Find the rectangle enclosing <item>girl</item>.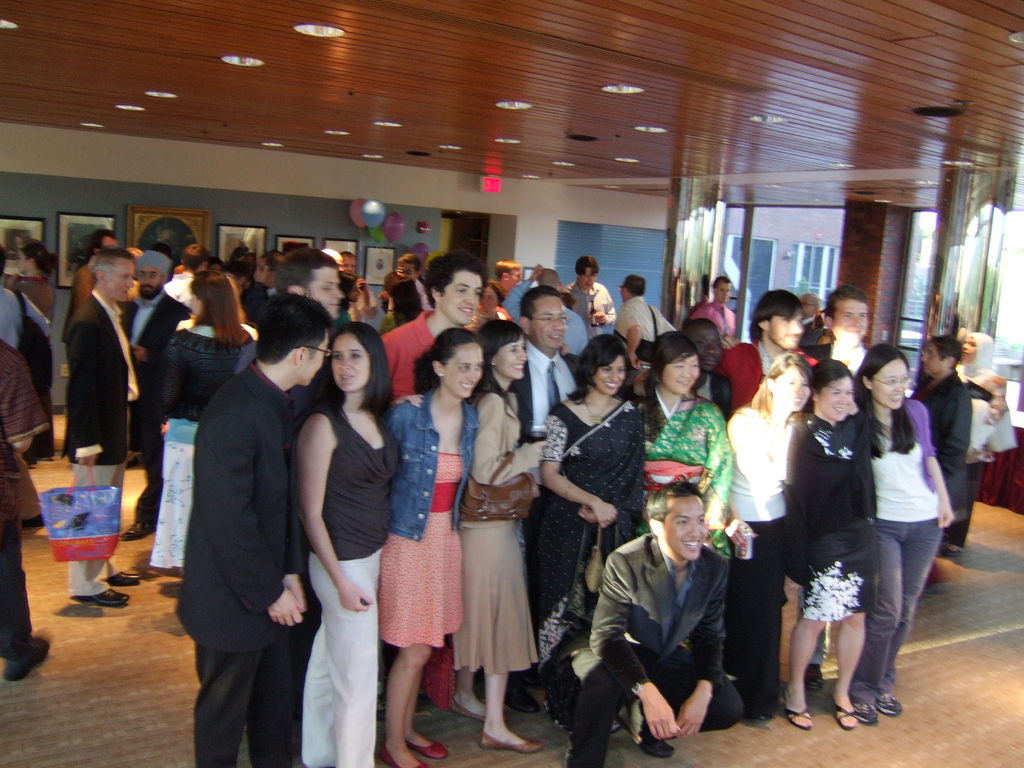
388, 327, 484, 767.
